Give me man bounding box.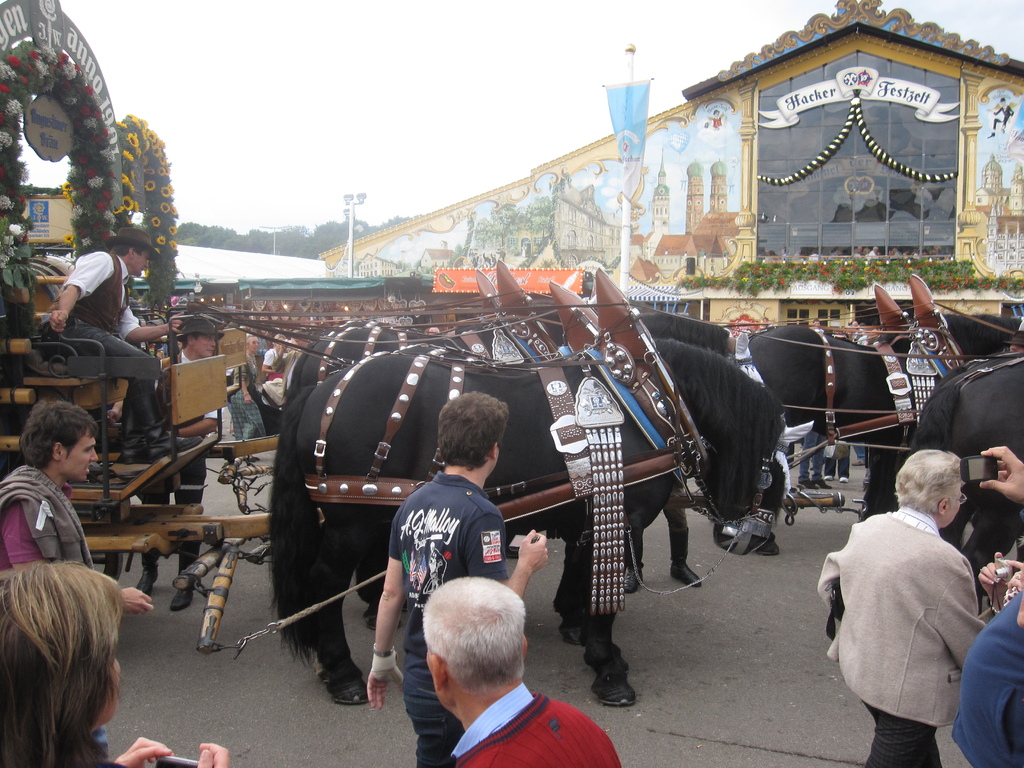
[424, 575, 622, 767].
